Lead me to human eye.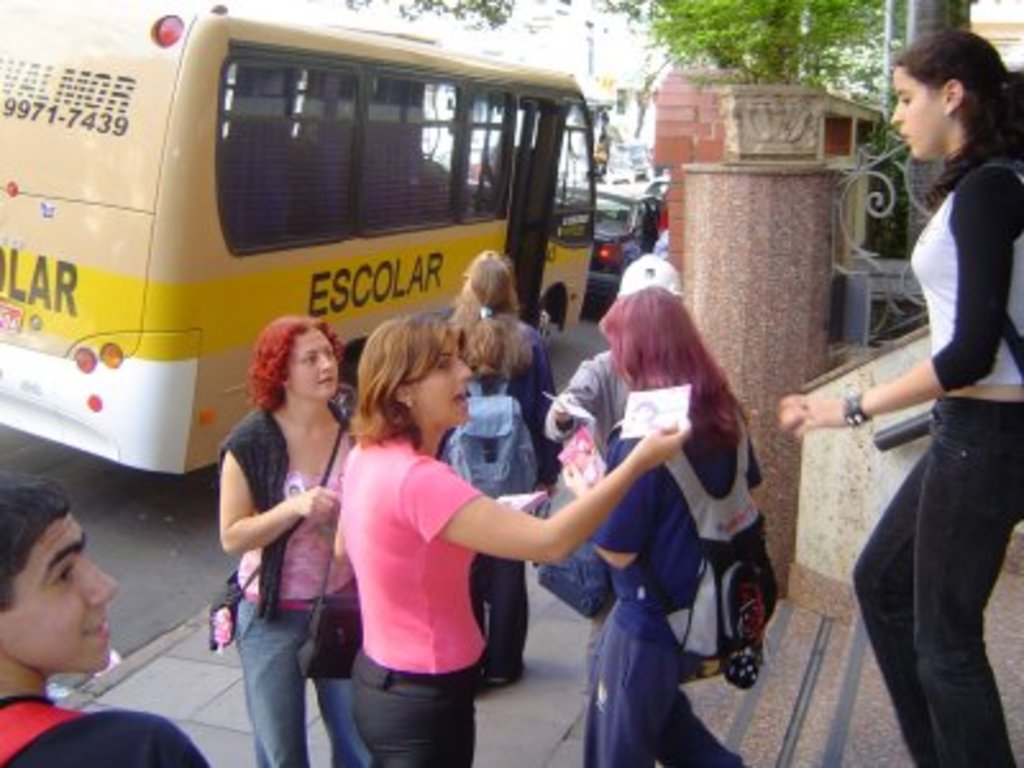
Lead to 899:87:911:105.
